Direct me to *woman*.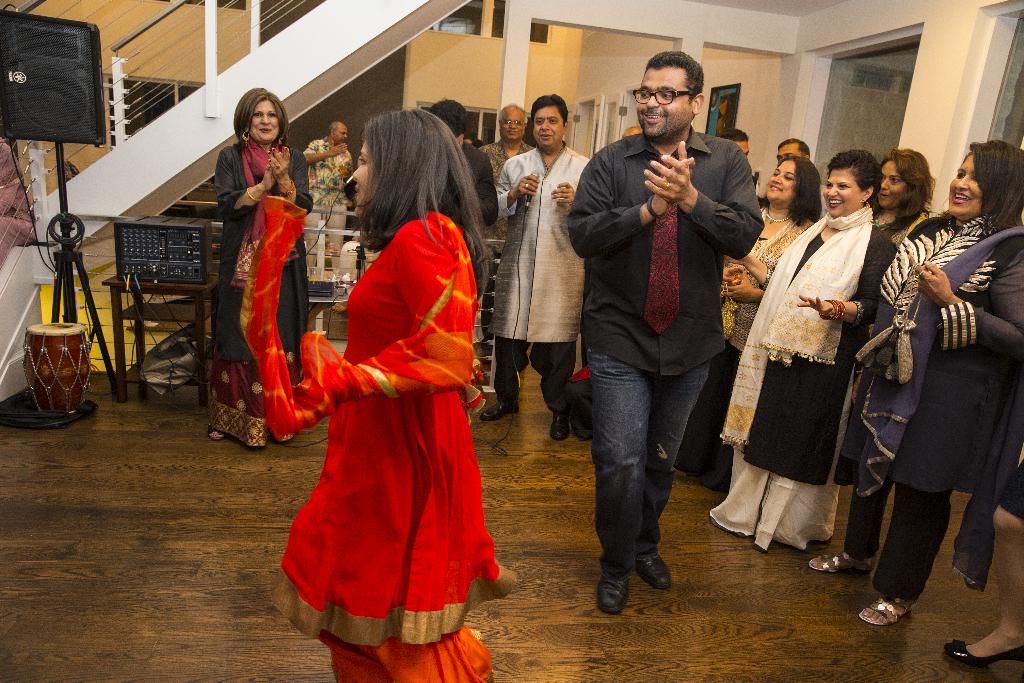
Direction: [188, 76, 307, 440].
